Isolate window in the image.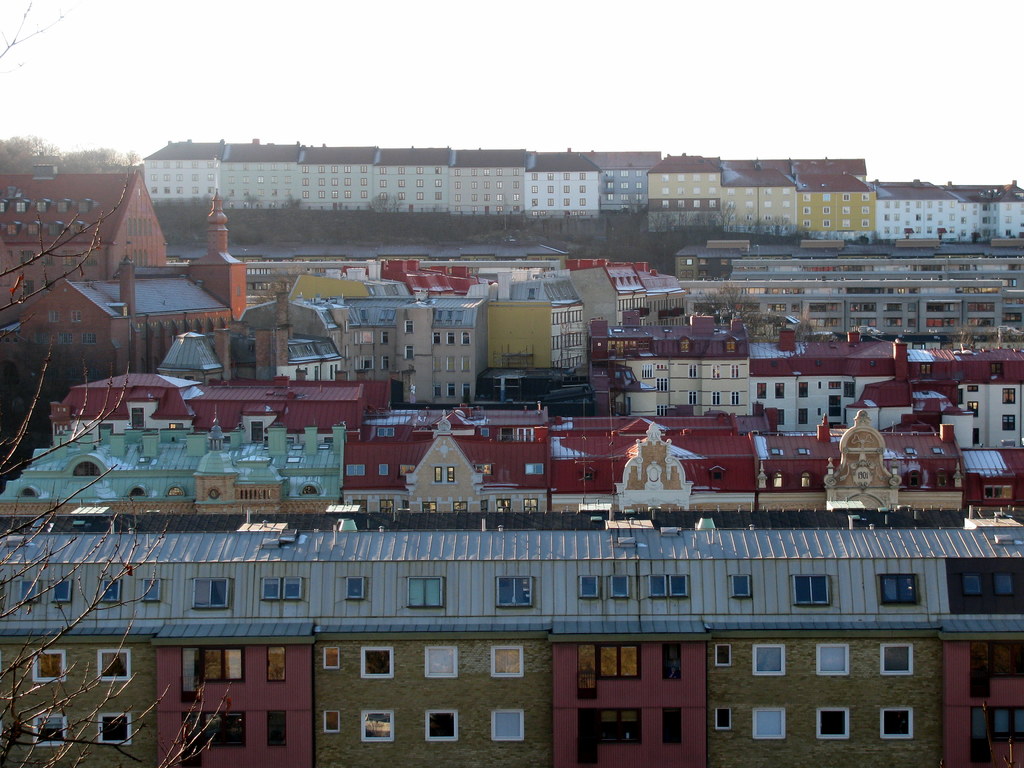
Isolated region: [left=446, top=356, right=451, bottom=373].
